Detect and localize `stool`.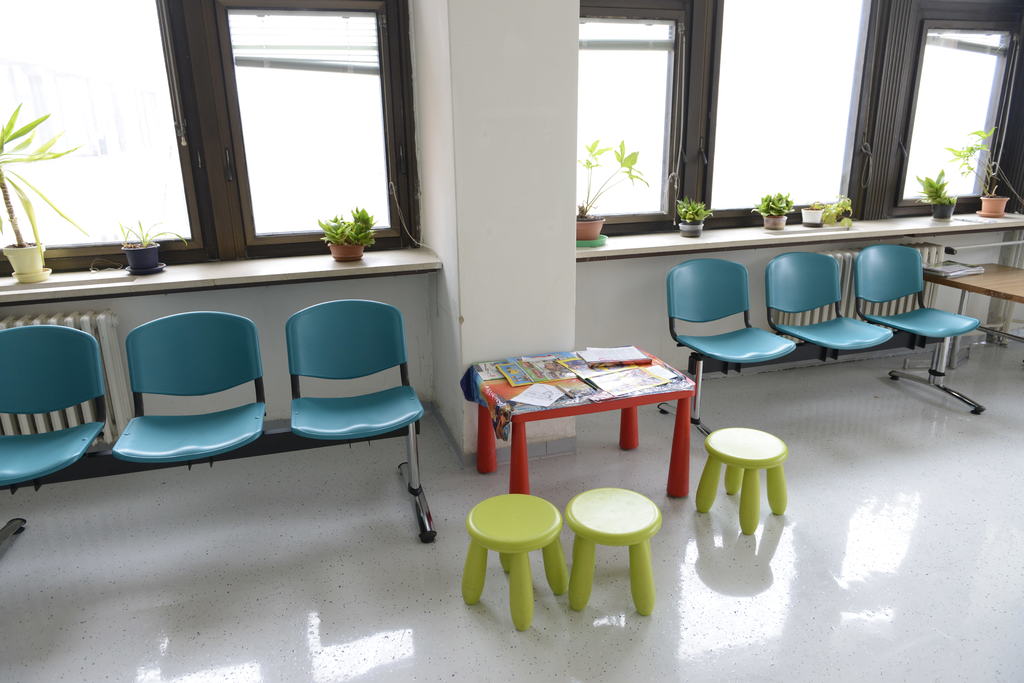
Localized at [x1=700, y1=425, x2=787, y2=535].
